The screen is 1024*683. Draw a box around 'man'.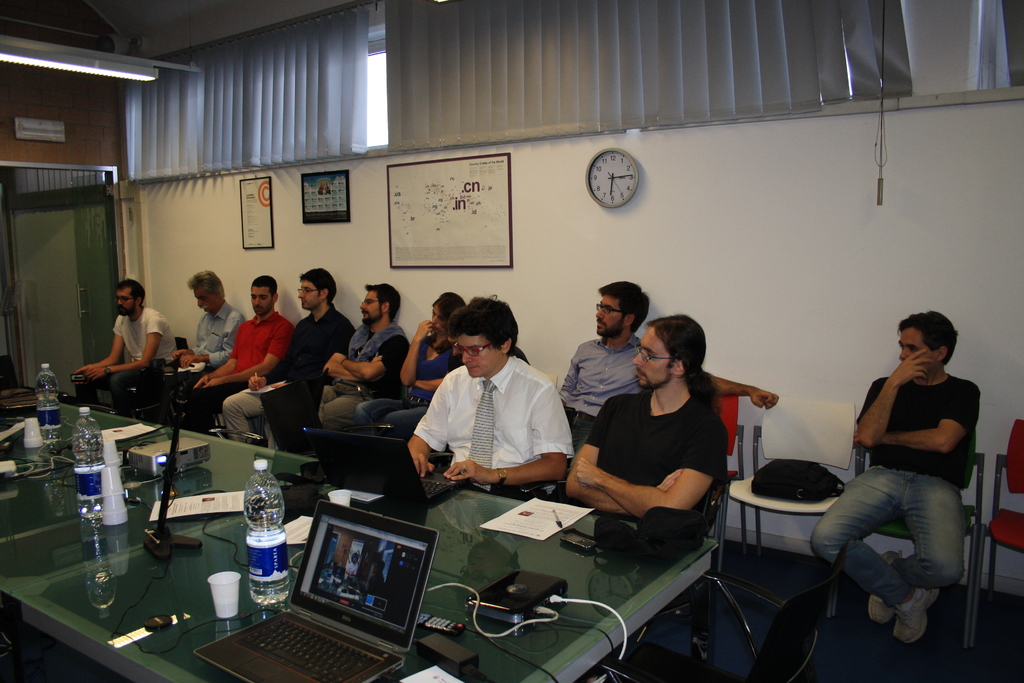
(222,268,357,435).
